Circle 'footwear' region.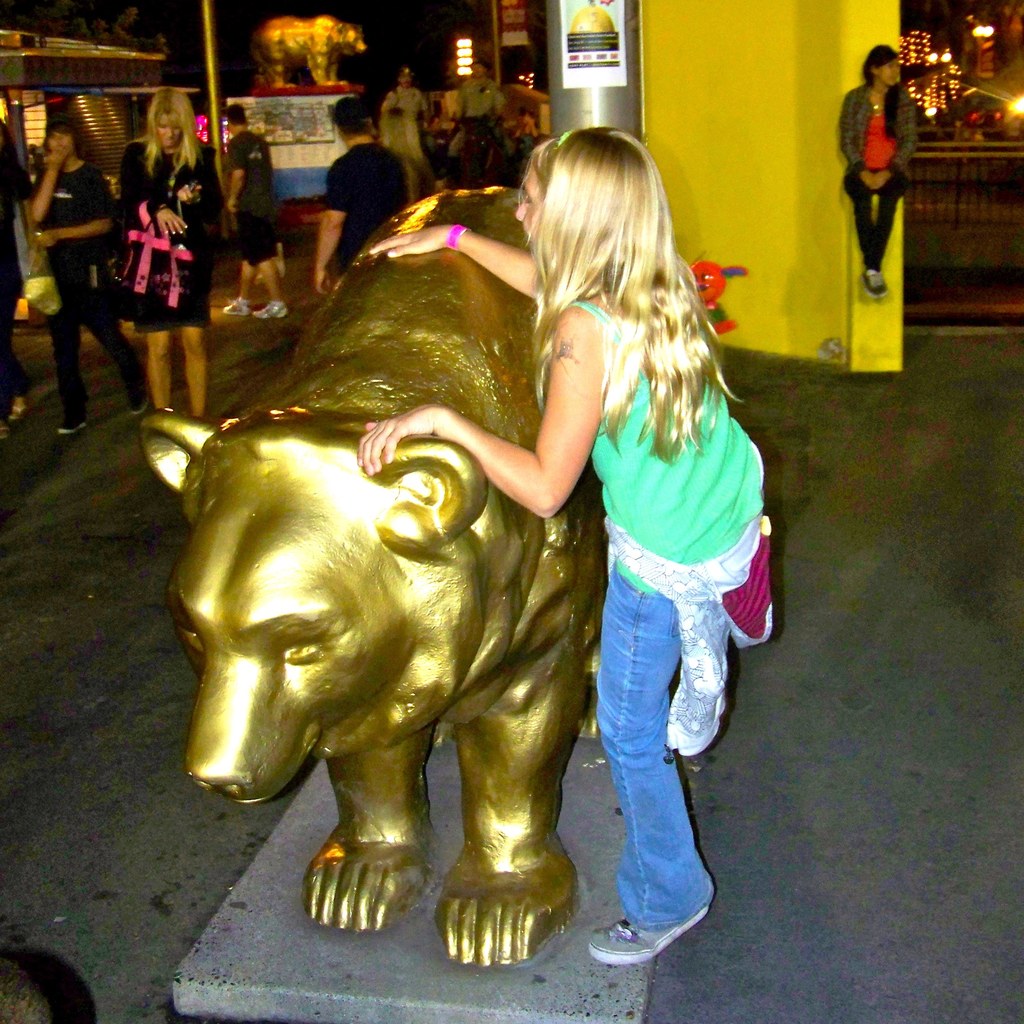
Region: {"left": 133, "top": 394, "right": 150, "bottom": 417}.
